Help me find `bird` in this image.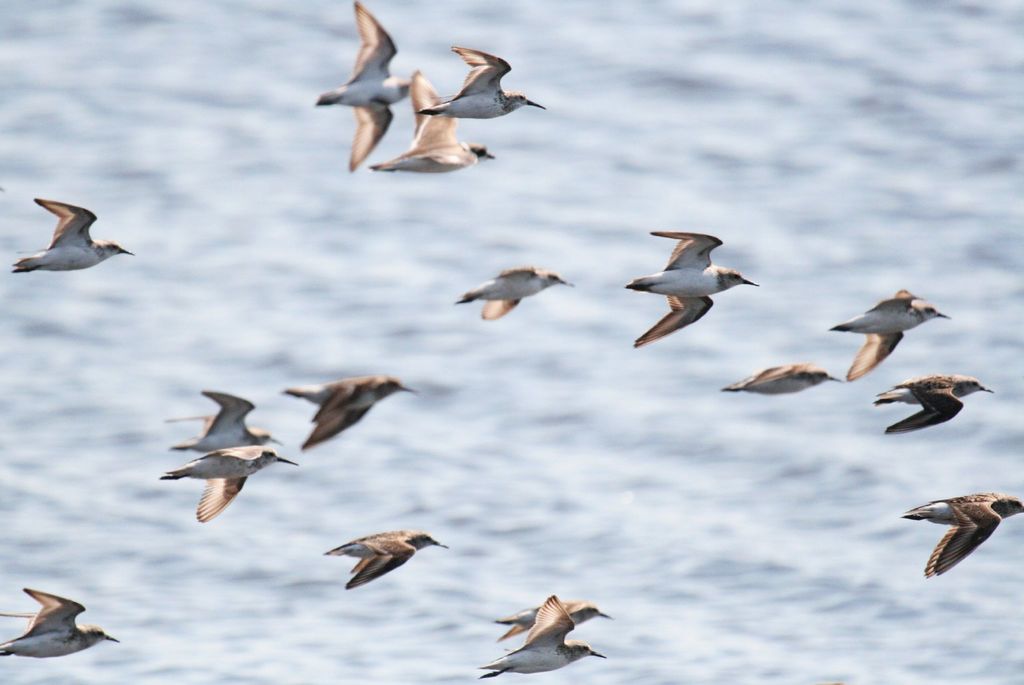
Found it: x1=470, y1=590, x2=608, y2=683.
